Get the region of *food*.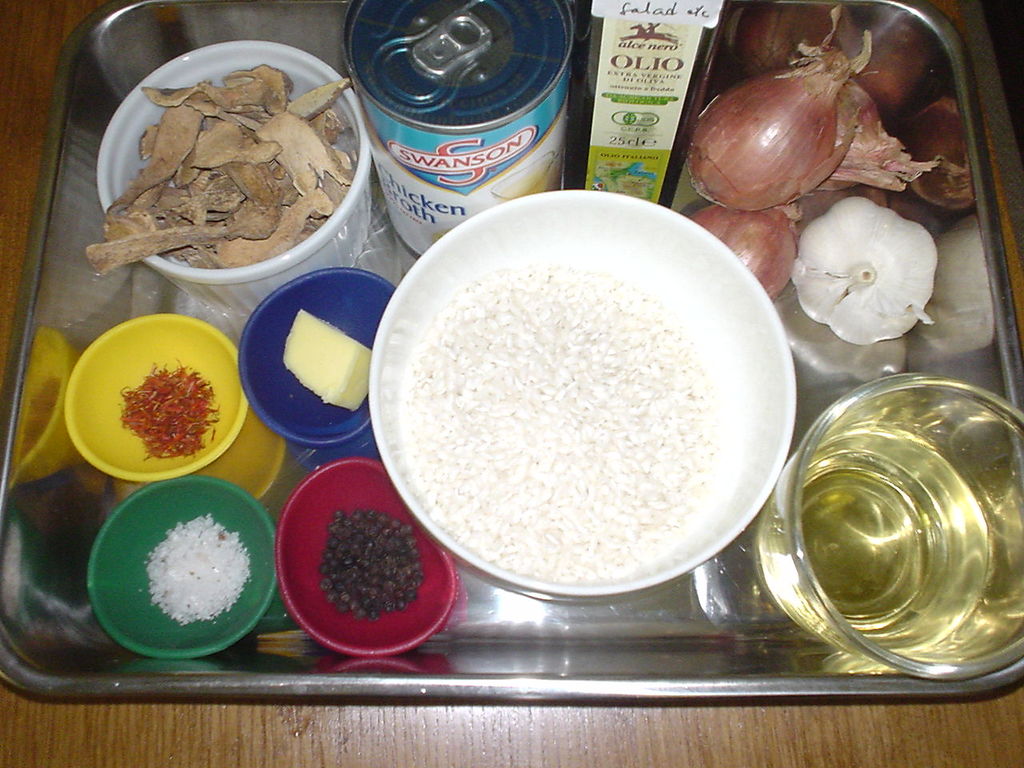
locate(689, 199, 797, 301).
